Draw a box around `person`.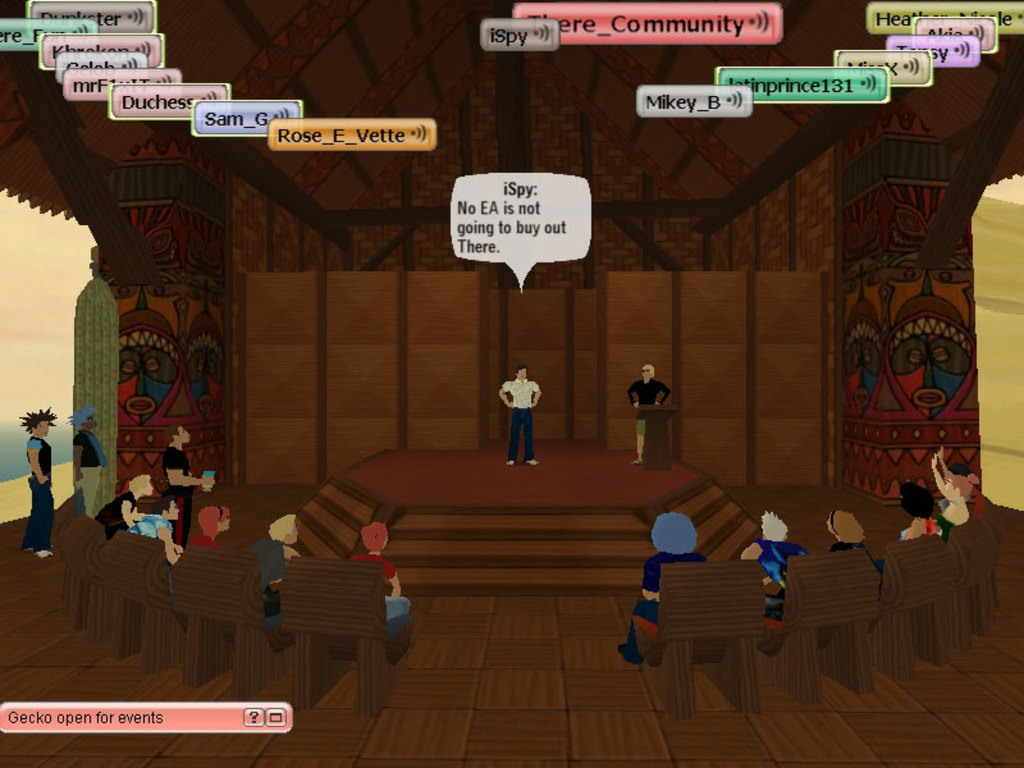
l=929, t=445, r=972, b=524.
